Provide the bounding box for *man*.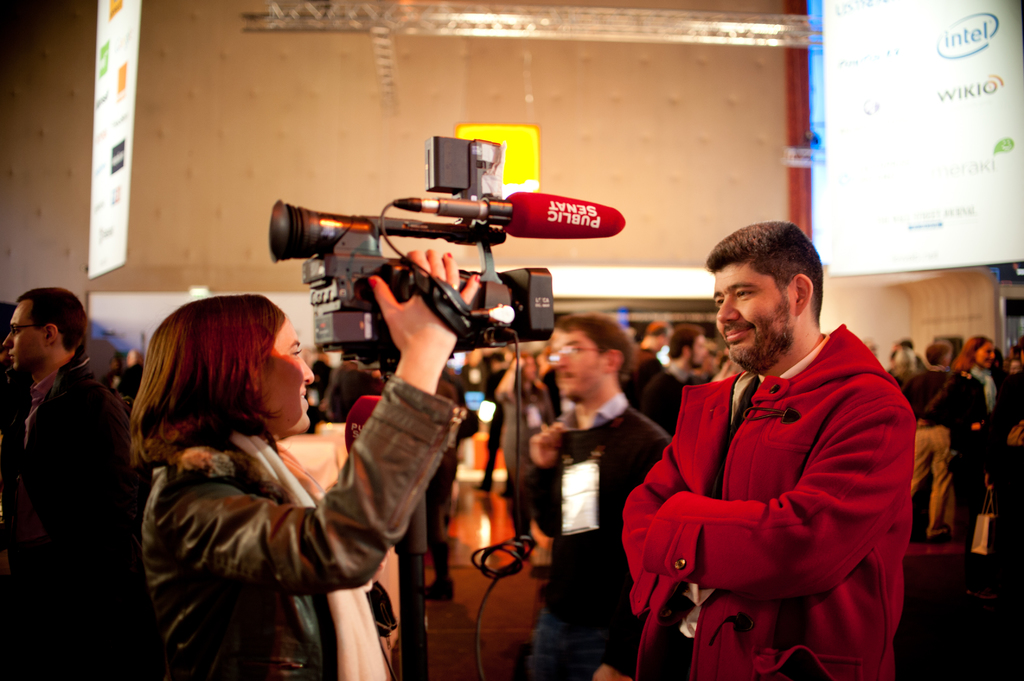
x1=622 y1=319 x2=675 y2=415.
